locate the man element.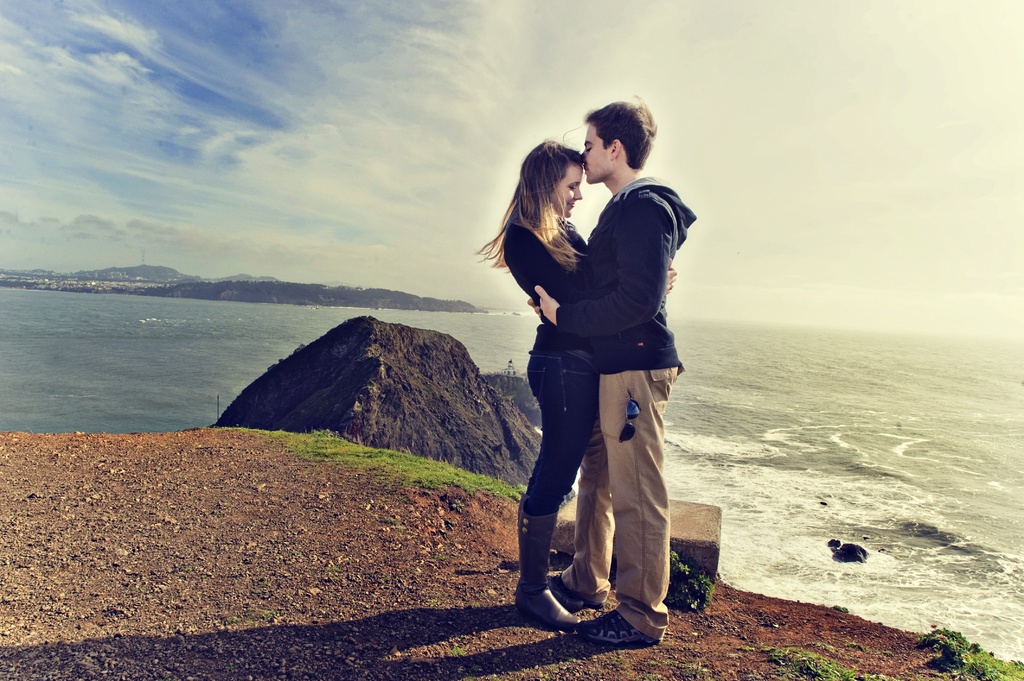
Element bbox: left=515, top=93, right=703, bottom=642.
